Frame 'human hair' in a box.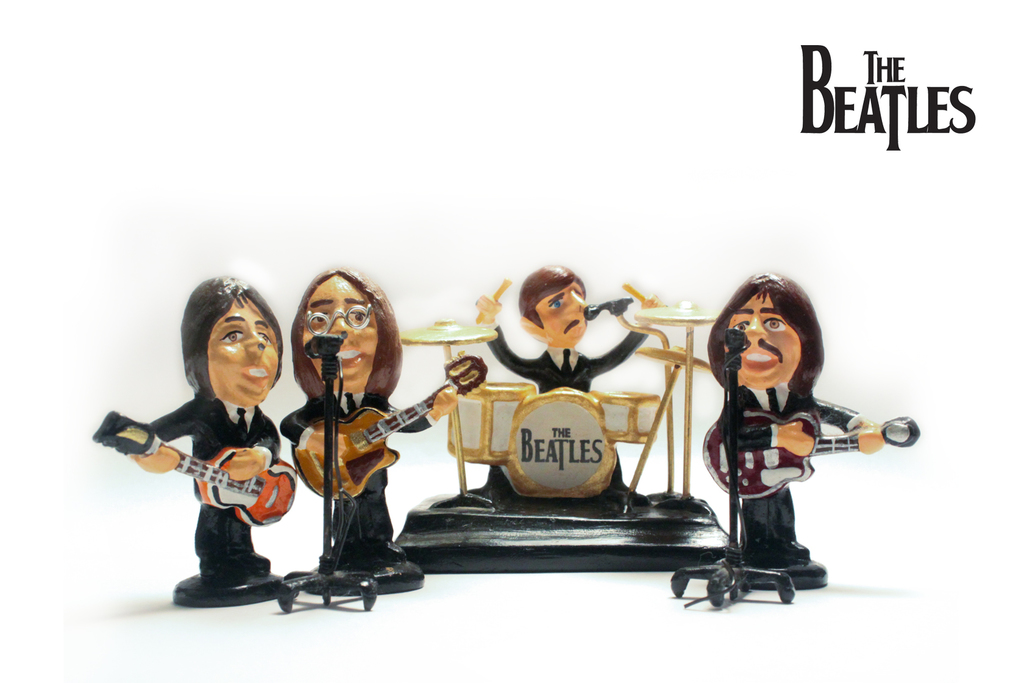
pyautogui.locateOnScreen(515, 265, 591, 324).
